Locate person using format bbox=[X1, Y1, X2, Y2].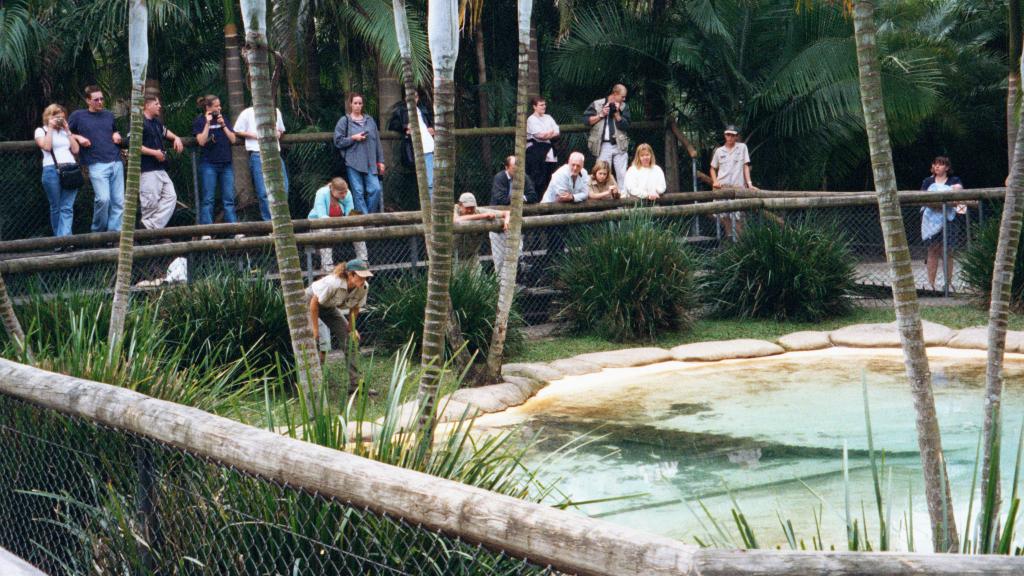
bbox=[710, 122, 759, 240].
